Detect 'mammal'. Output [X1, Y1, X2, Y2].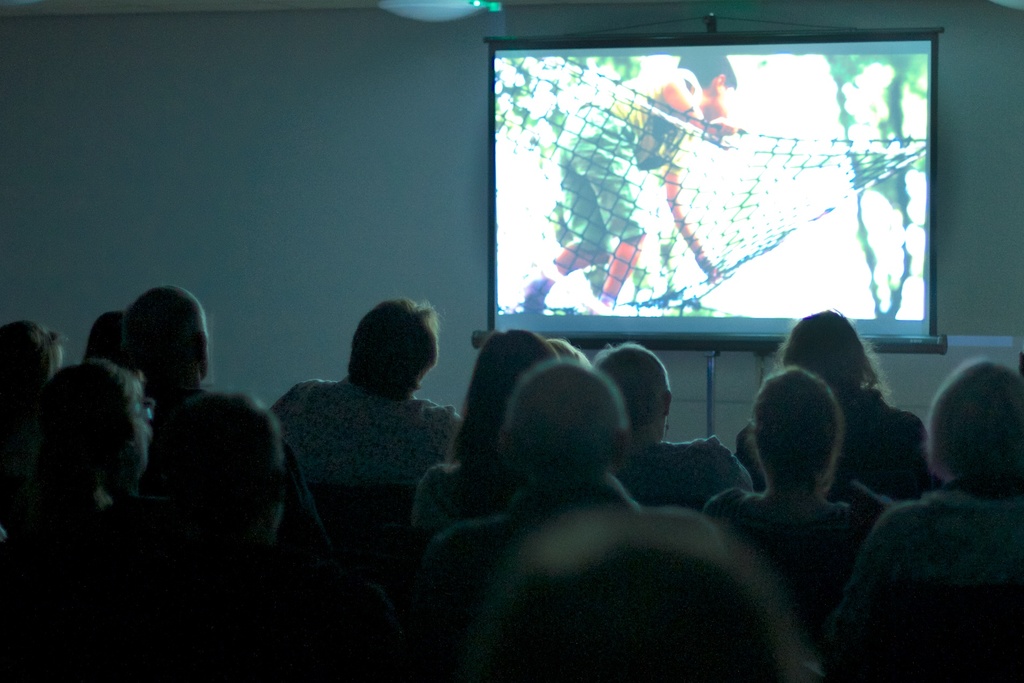
[774, 302, 940, 499].
